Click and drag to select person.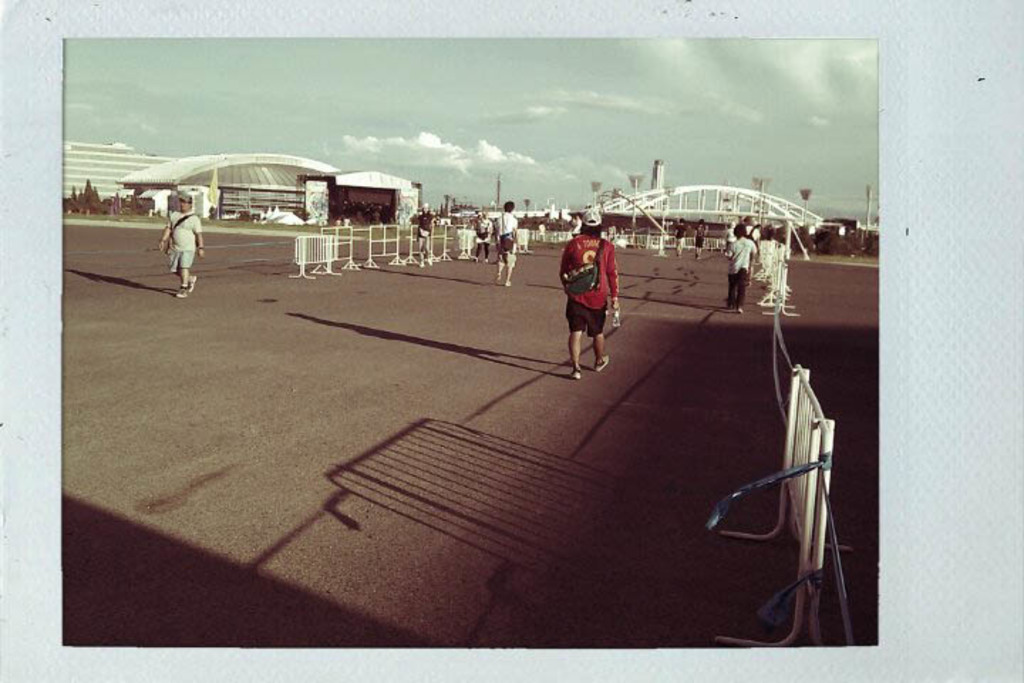
Selection: {"x1": 414, "y1": 206, "x2": 432, "y2": 255}.
